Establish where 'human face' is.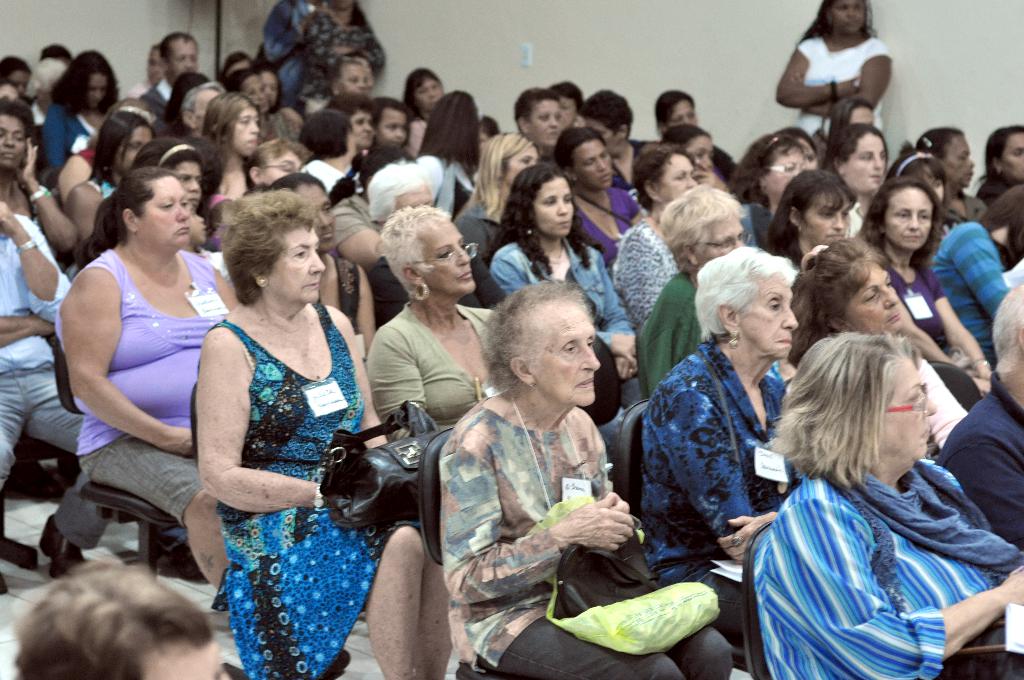
Established at x1=732 y1=270 x2=796 y2=358.
